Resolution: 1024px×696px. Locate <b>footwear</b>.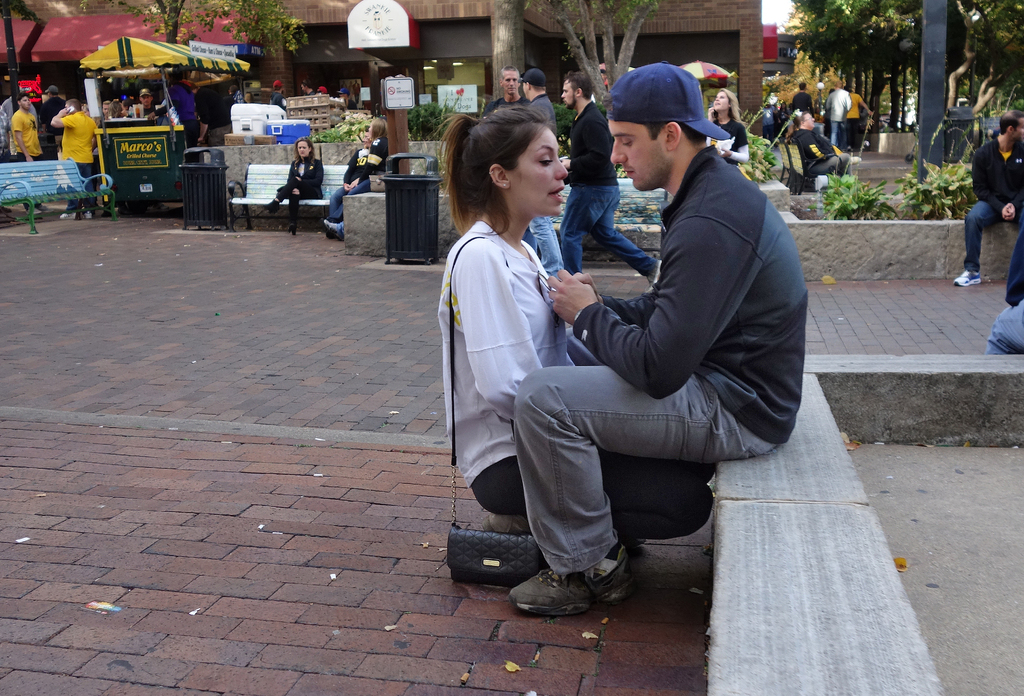
locate(262, 197, 280, 213).
